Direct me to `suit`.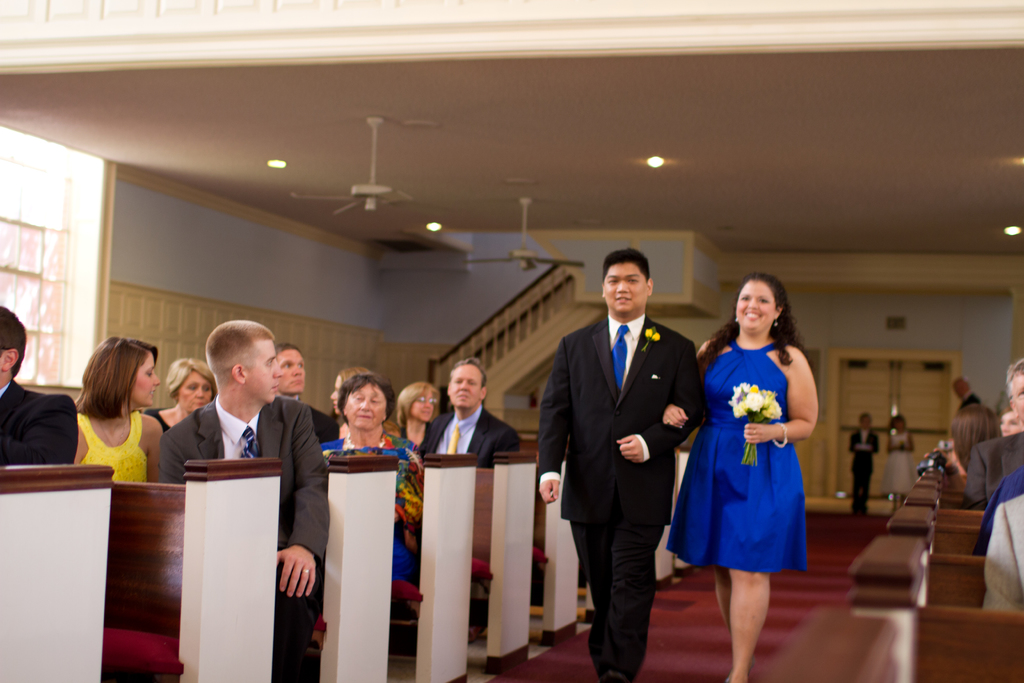
Direction: <box>0,382,79,465</box>.
